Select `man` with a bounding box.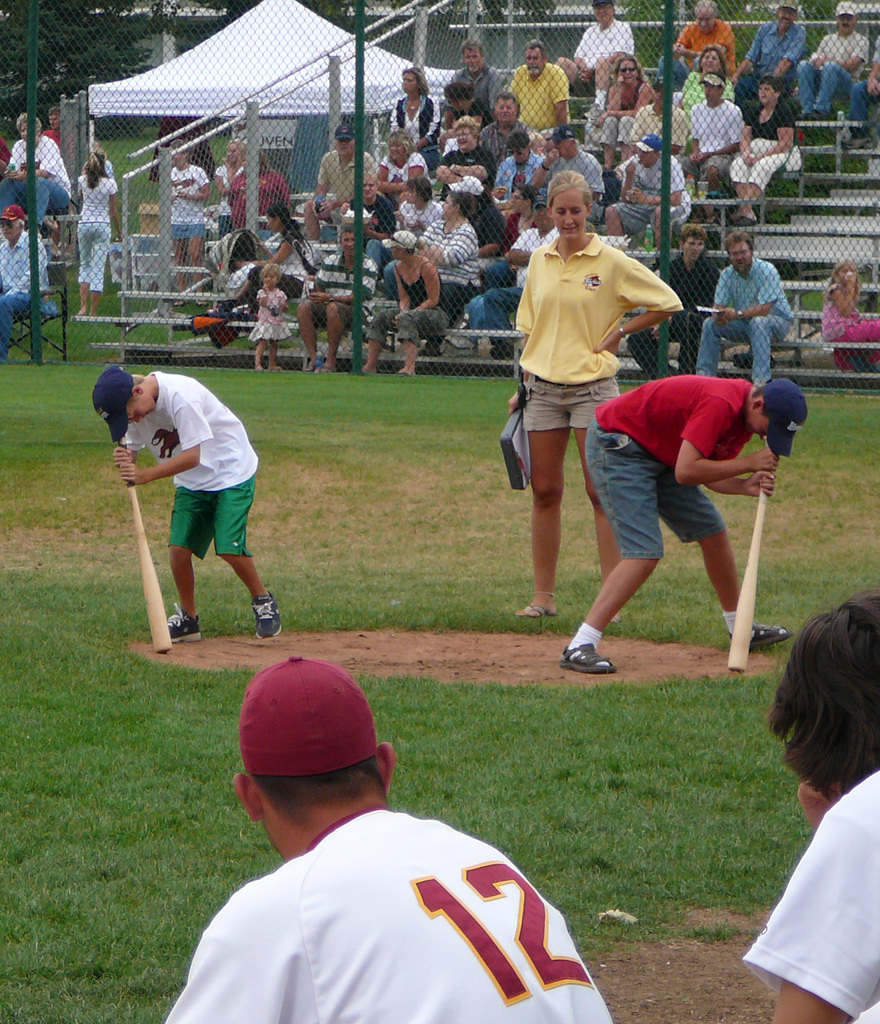
x1=555 y1=4 x2=640 y2=109.
